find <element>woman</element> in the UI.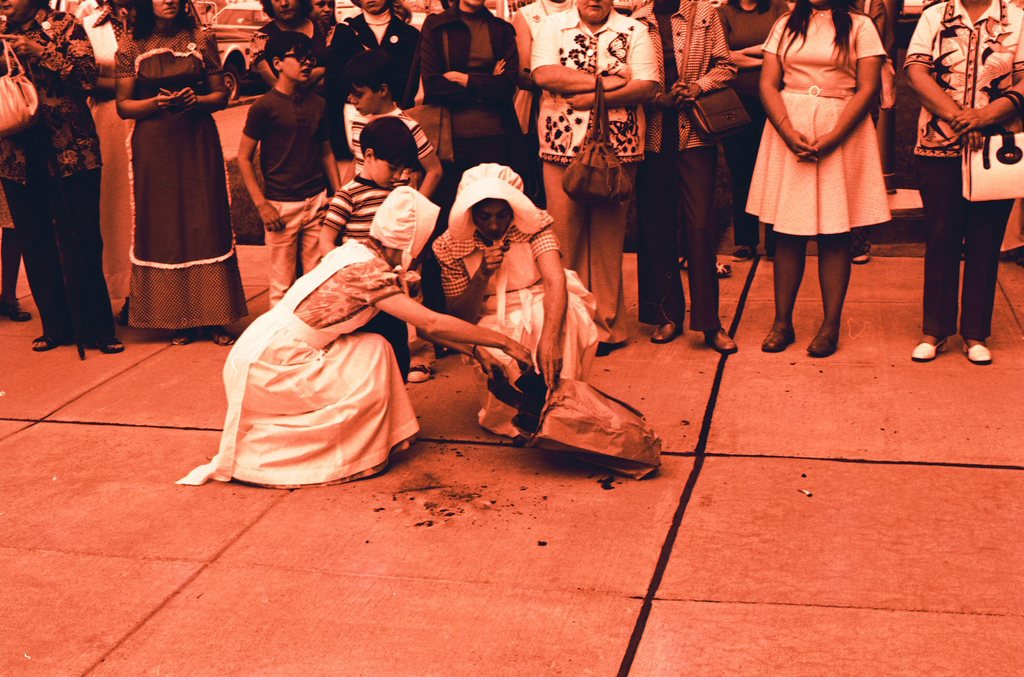
UI element at left=431, top=162, right=605, bottom=447.
